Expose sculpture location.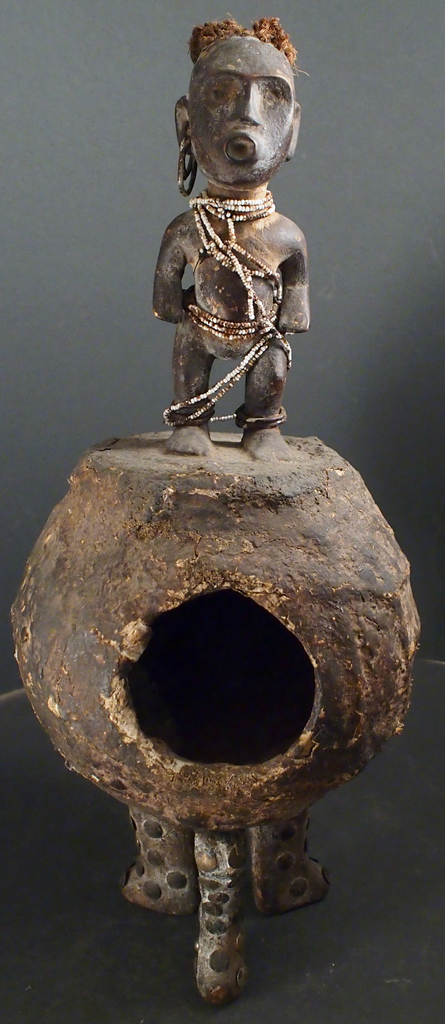
Exposed at BBox(148, 27, 309, 481).
